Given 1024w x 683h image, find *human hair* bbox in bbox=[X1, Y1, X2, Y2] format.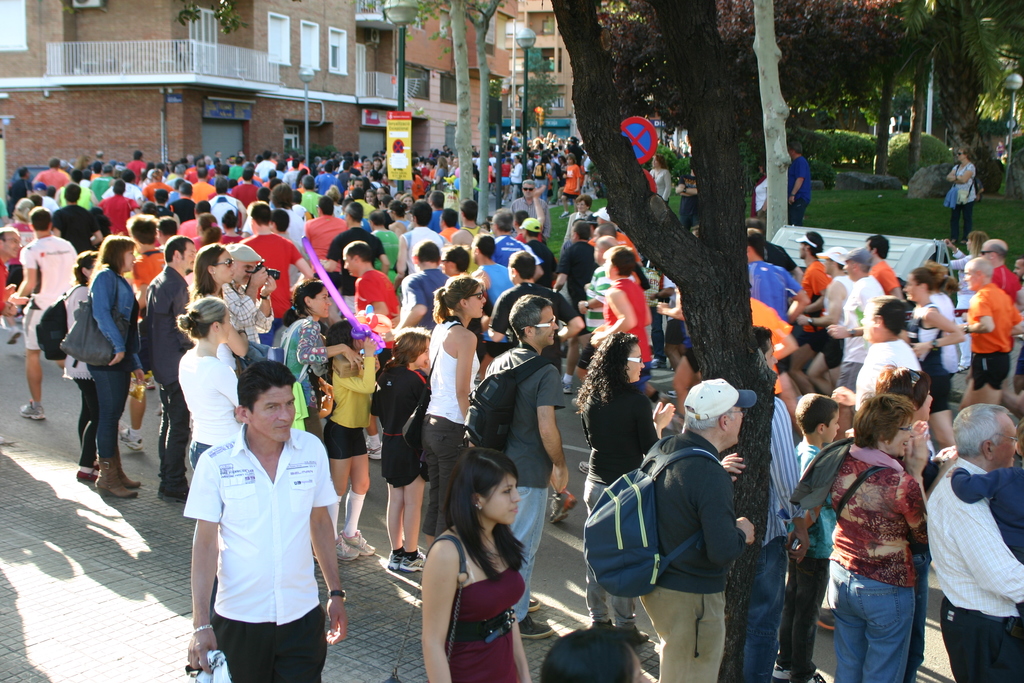
bbox=[317, 195, 336, 217].
